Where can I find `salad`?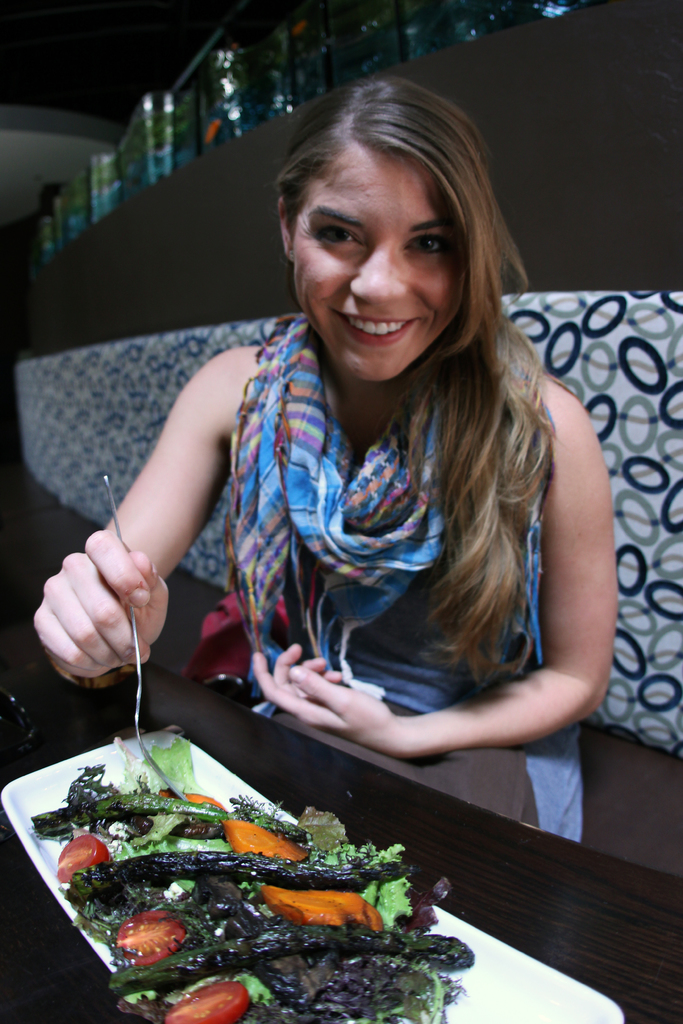
You can find it at BBox(29, 711, 472, 1023).
